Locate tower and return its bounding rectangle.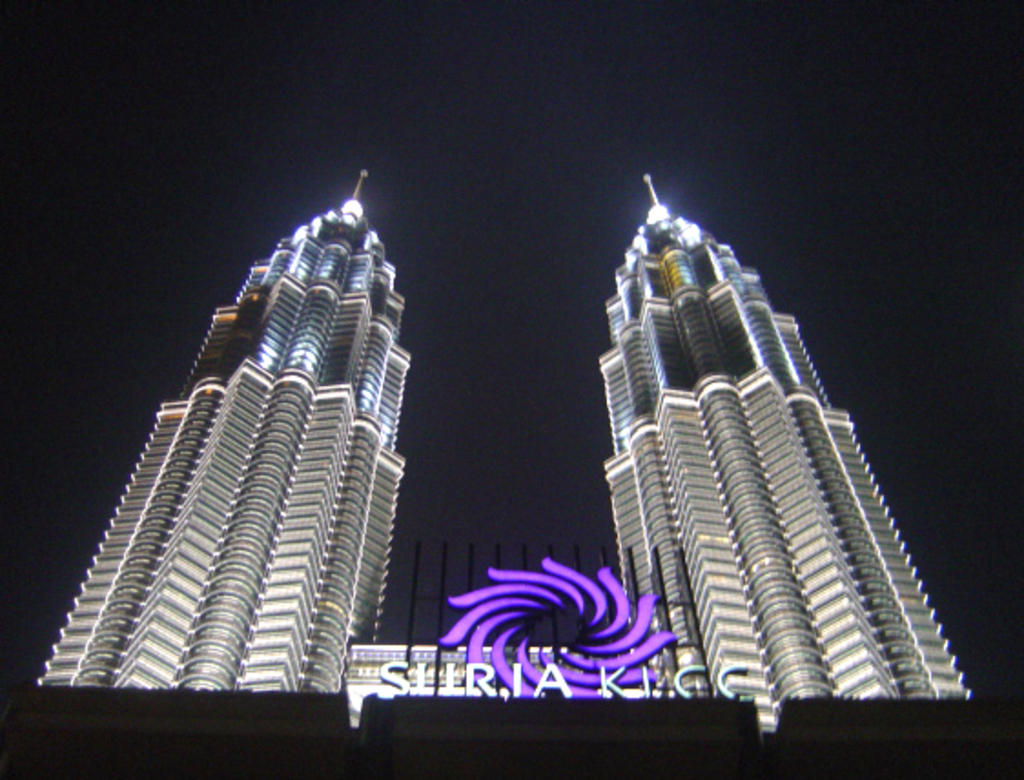
(33,171,408,716).
